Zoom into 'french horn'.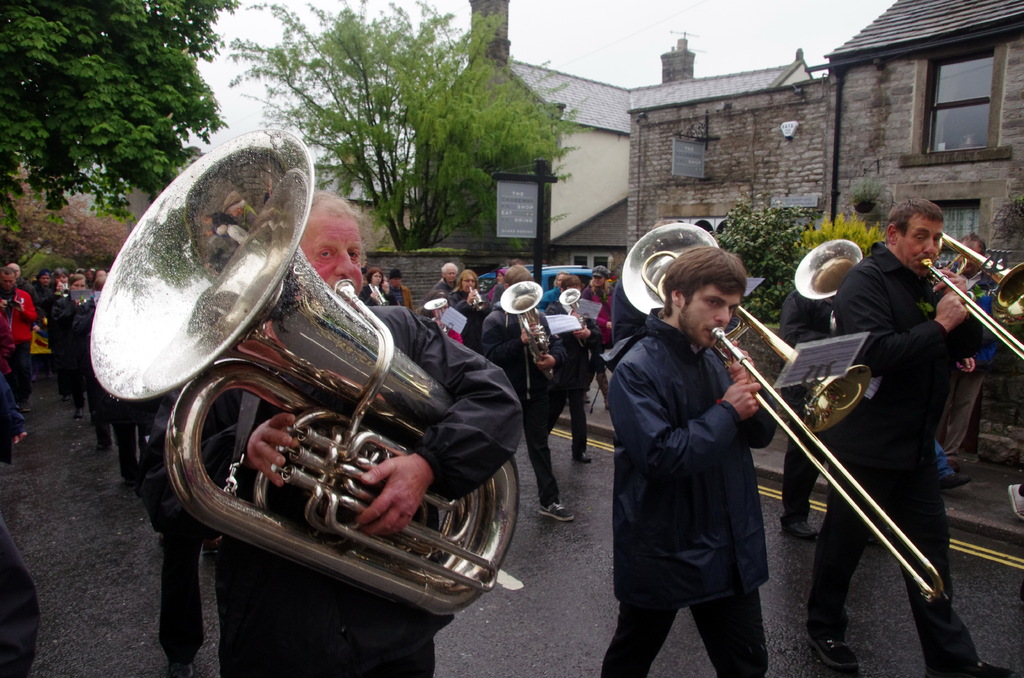
Zoom target: rect(560, 282, 596, 350).
